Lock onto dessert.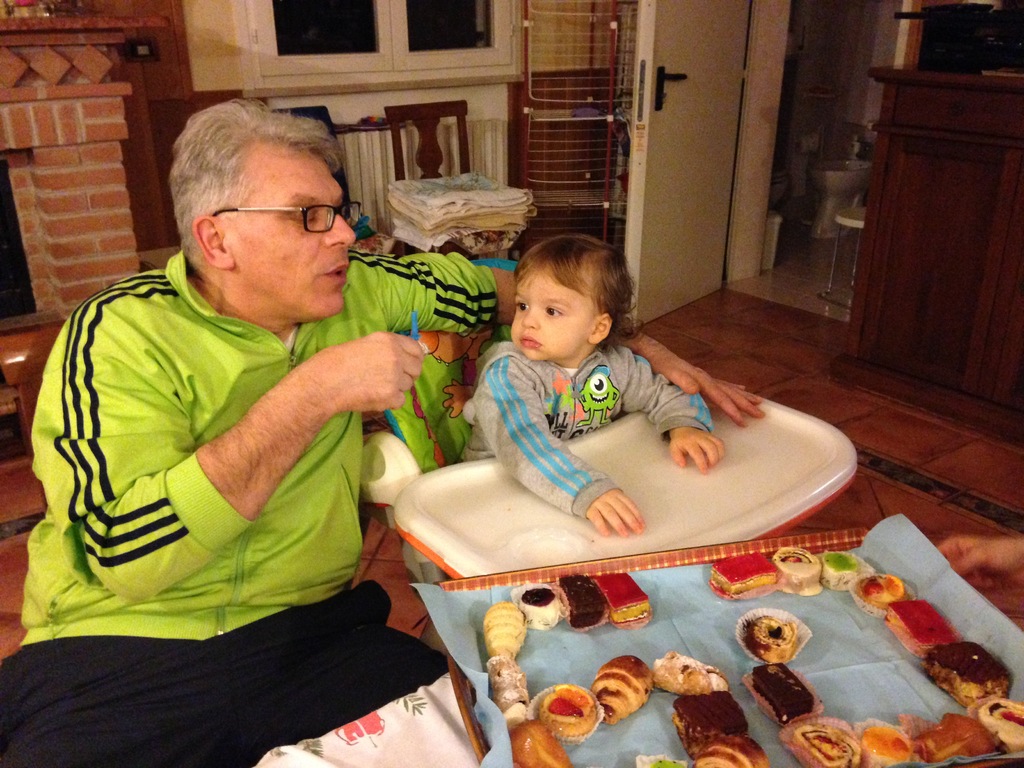
Locked: l=851, t=571, r=911, b=617.
